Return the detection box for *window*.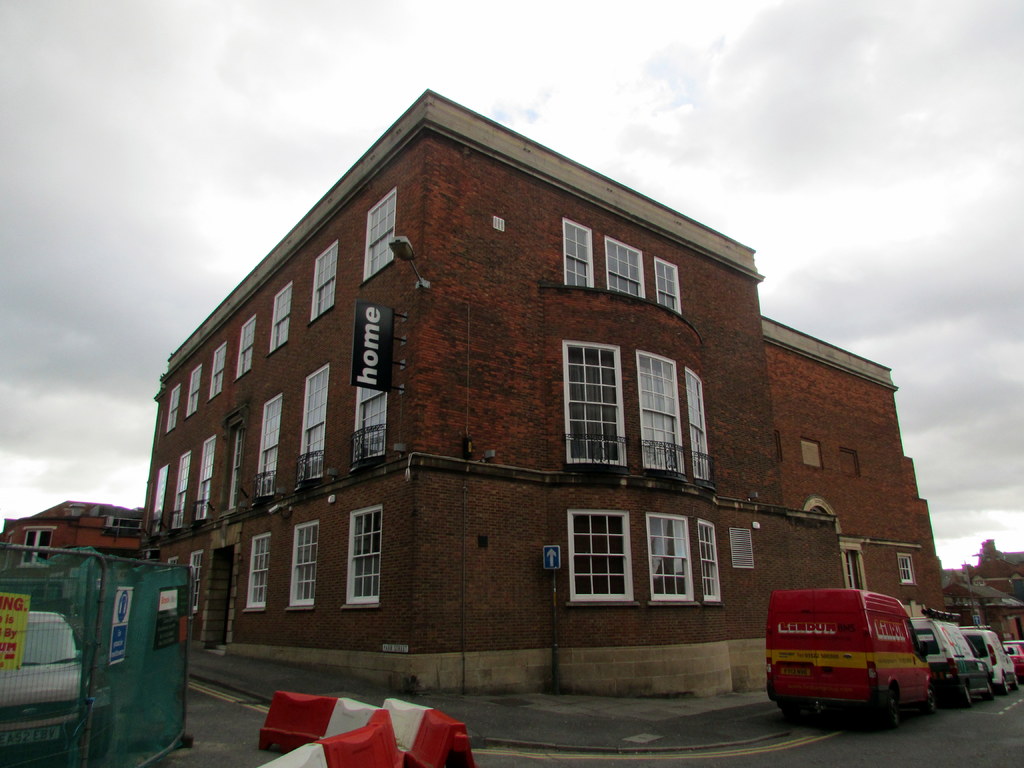
box=[166, 454, 190, 531].
